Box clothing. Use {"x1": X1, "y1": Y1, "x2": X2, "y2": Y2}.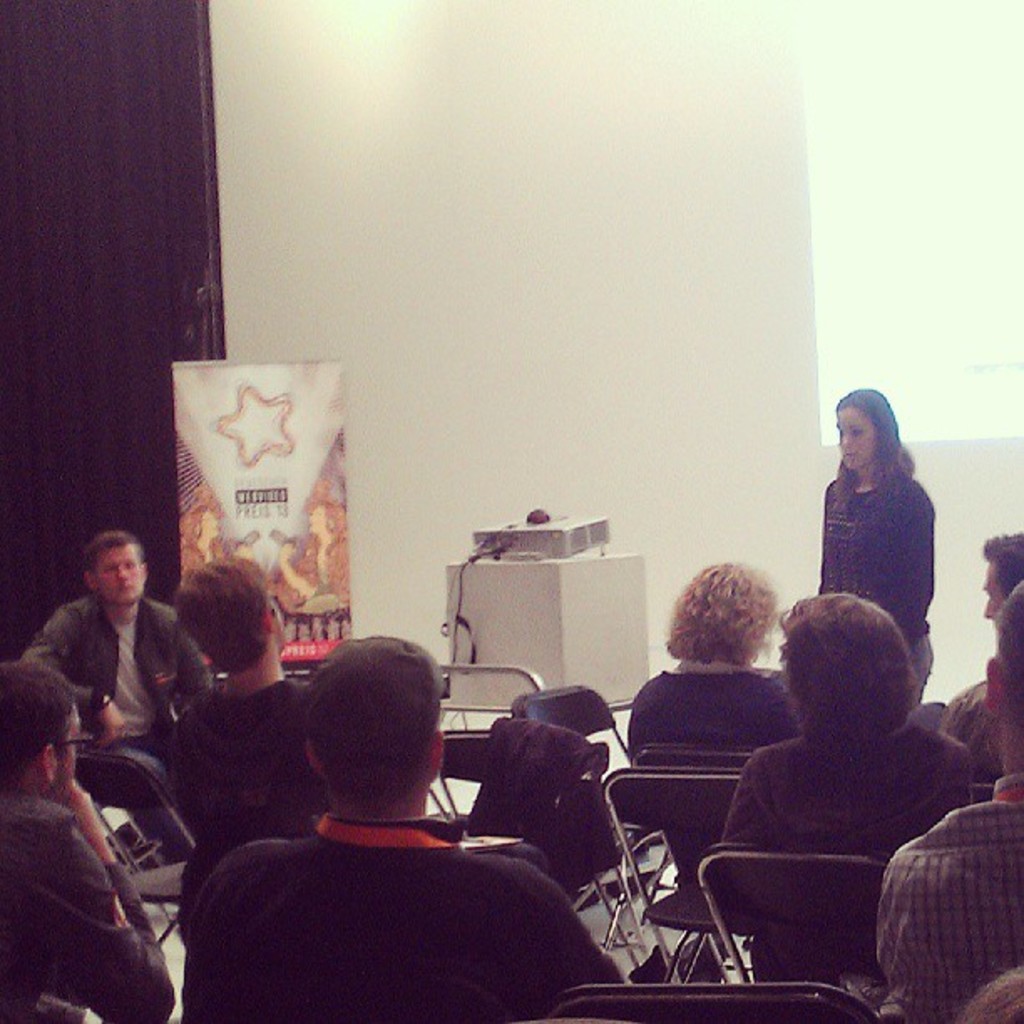
{"x1": 0, "y1": 780, "x2": 166, "y2": 1012}.
